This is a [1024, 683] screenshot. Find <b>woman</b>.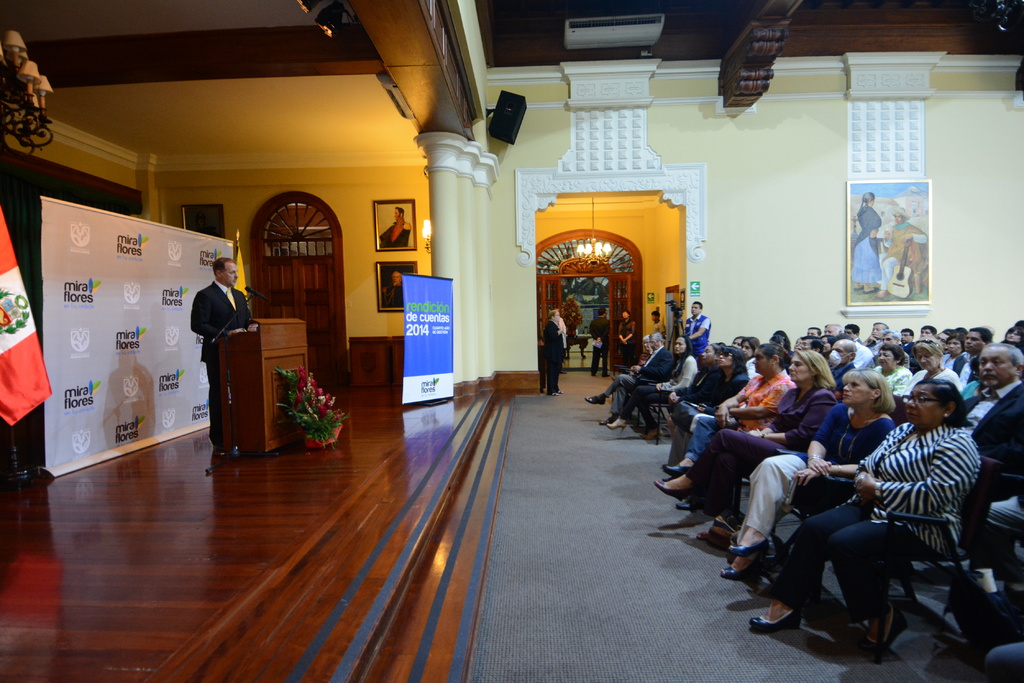
Bounding box: [756,356,959,664].
